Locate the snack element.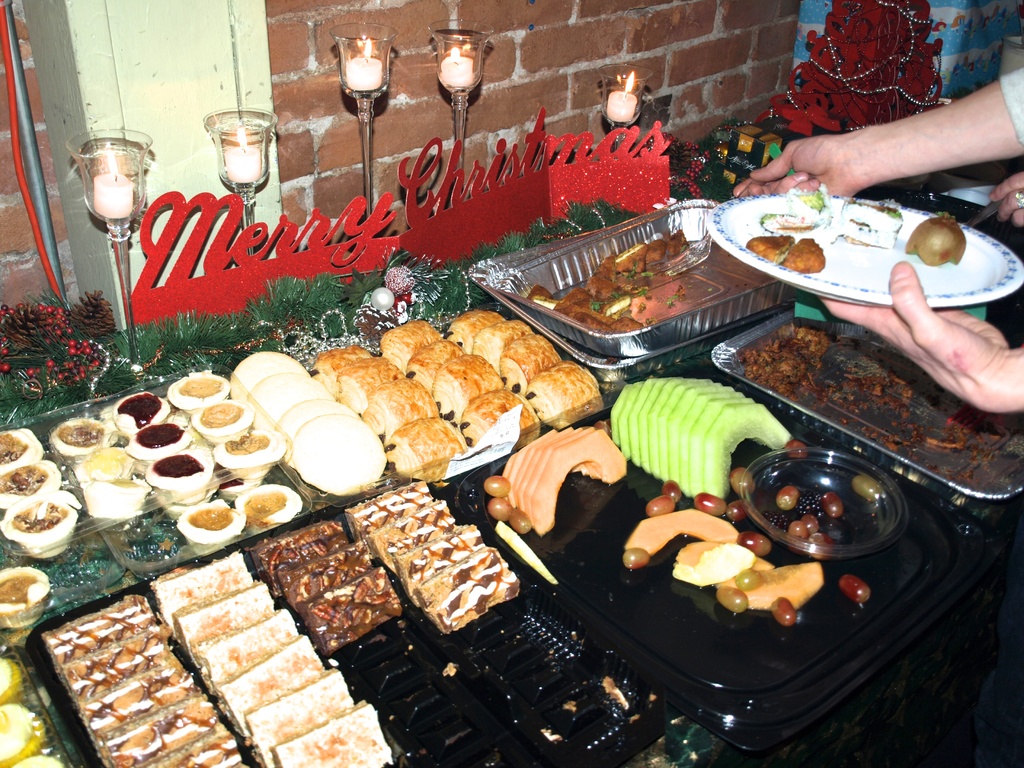
Element bbox: 212, 429, 287, 477.
